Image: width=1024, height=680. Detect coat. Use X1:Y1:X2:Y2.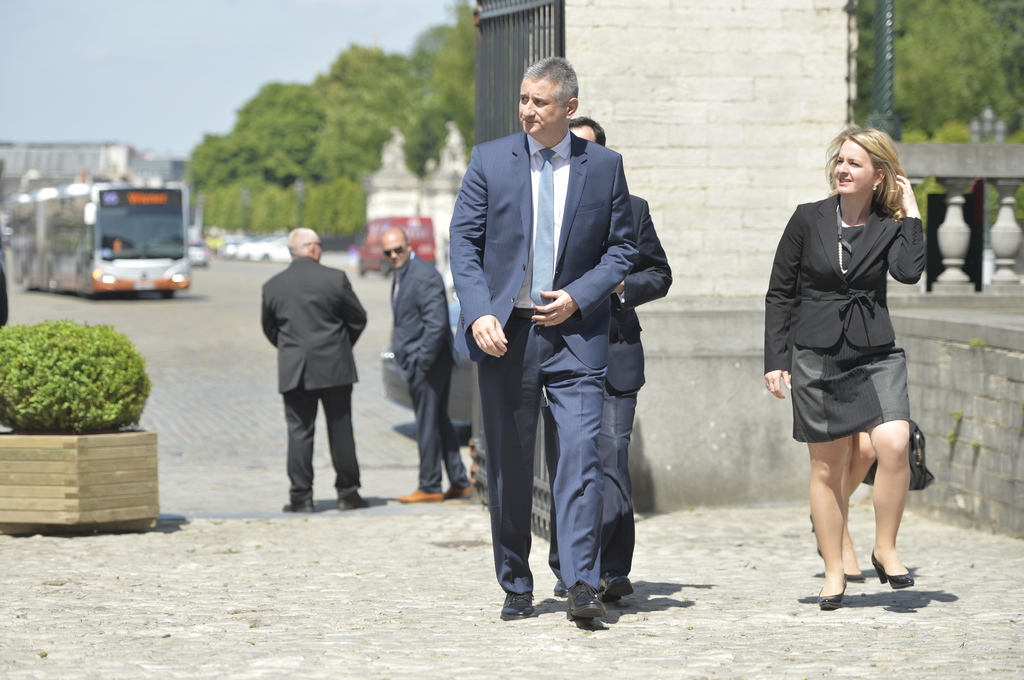
383:252:454:378.
